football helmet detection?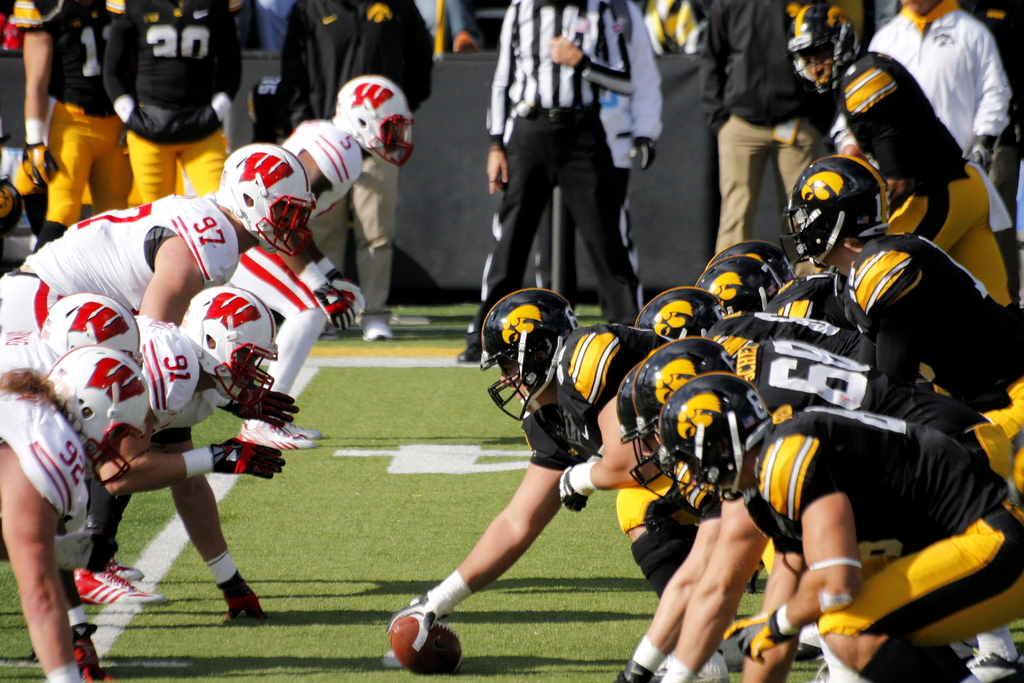
l=779, t=0, r=865, b=89
